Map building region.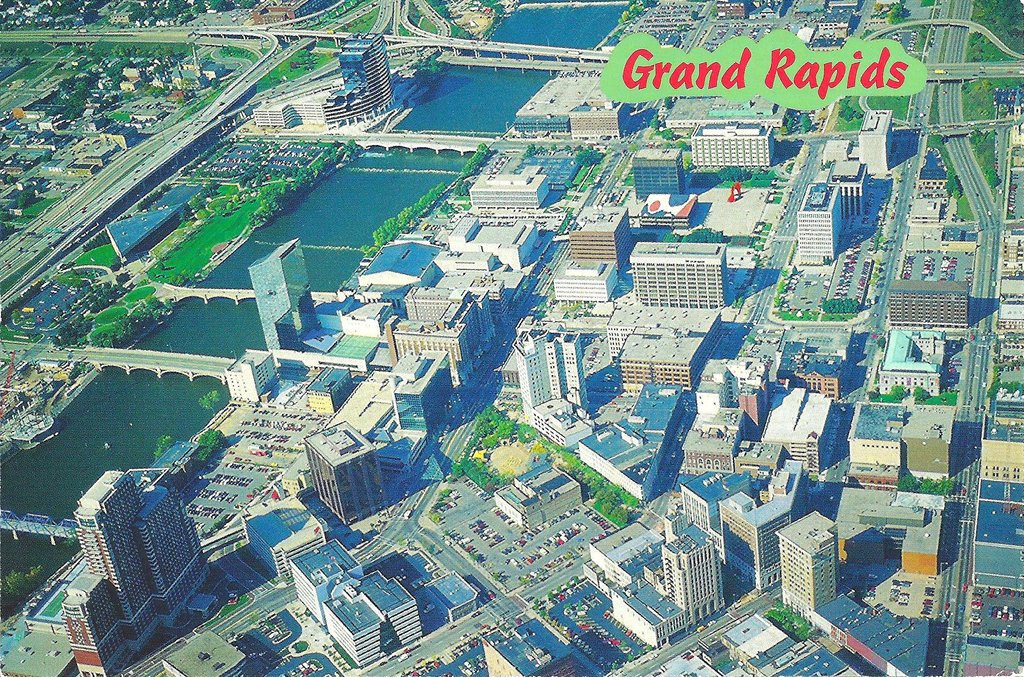
Mapped to 325 38 392 126.
